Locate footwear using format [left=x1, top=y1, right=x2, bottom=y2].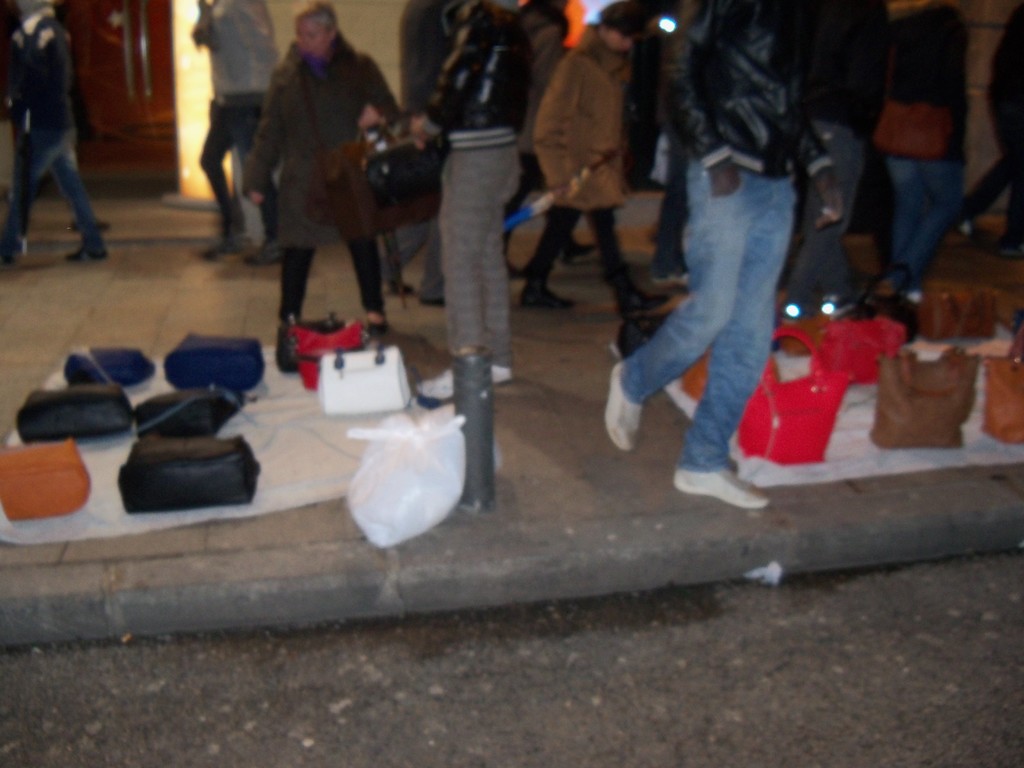
[left=369, top=316, right=388, bottom=333].
